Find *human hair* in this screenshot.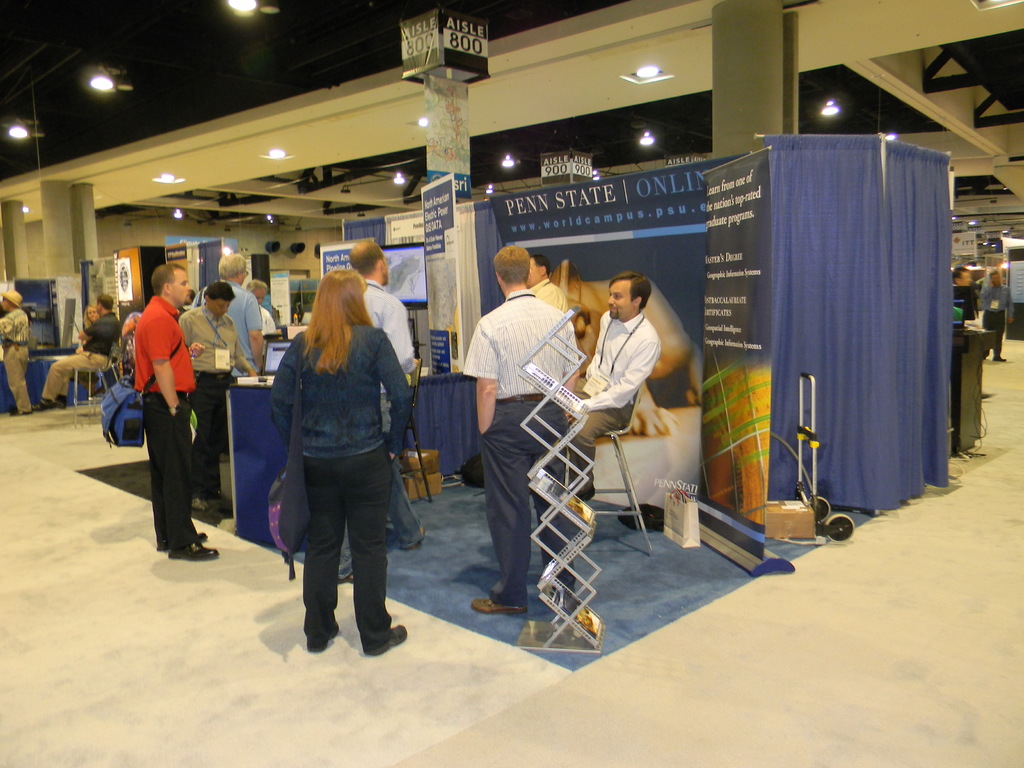
The bounding box for *human hair* is locate(290, 265, 375, 382).
